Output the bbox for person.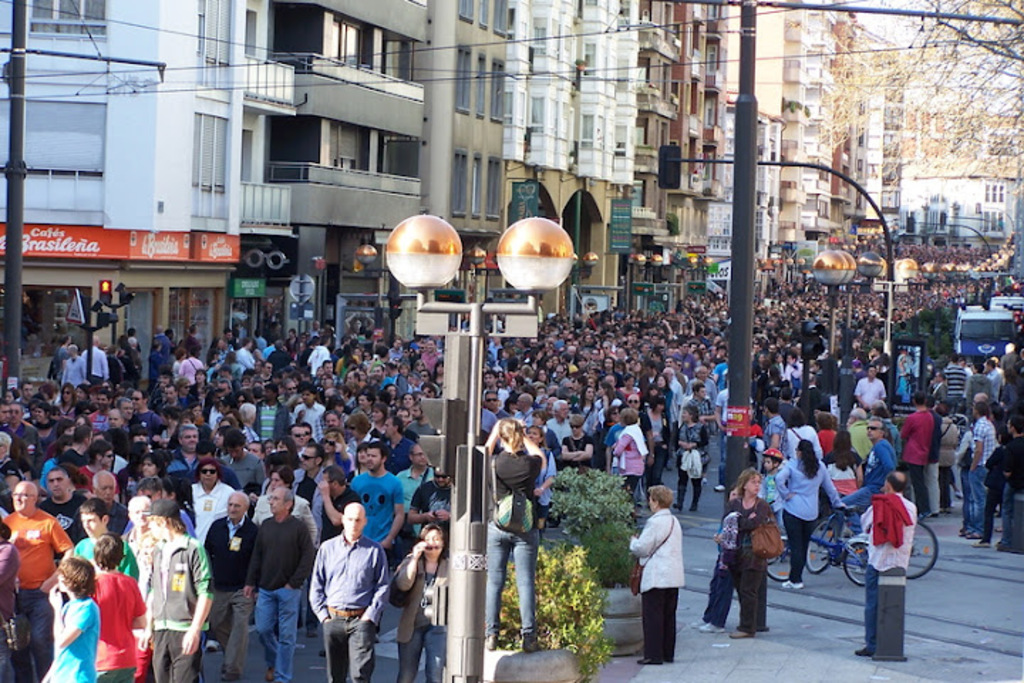
x1=405, y1=467, x2=449, y2=549.
